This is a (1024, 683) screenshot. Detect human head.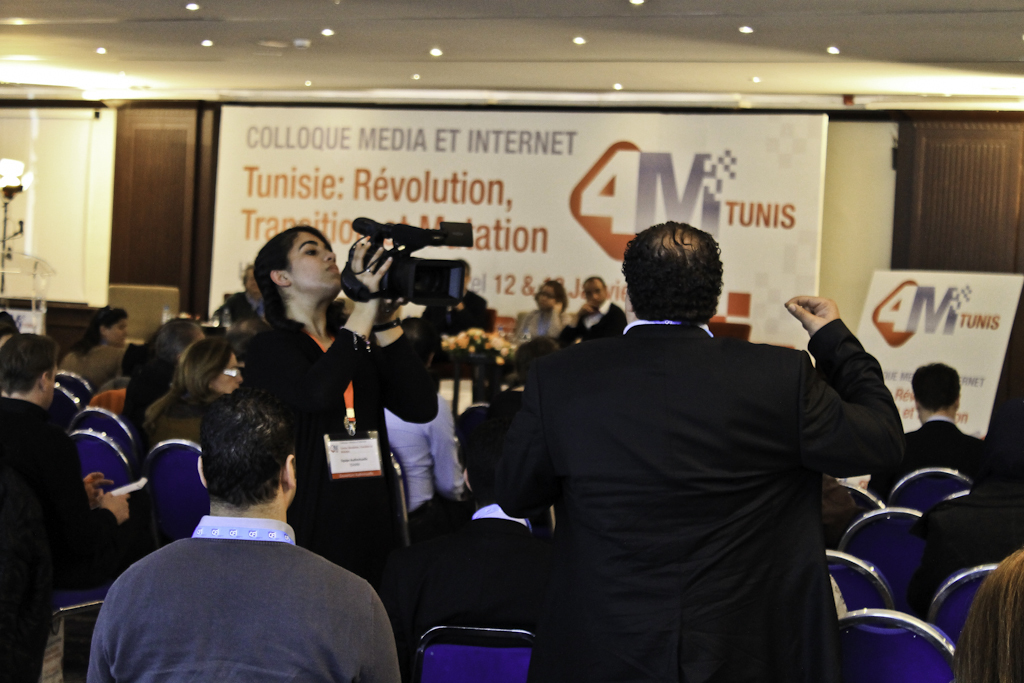
pyautogui.locateOnScreen(181, 330, 252, 390).
